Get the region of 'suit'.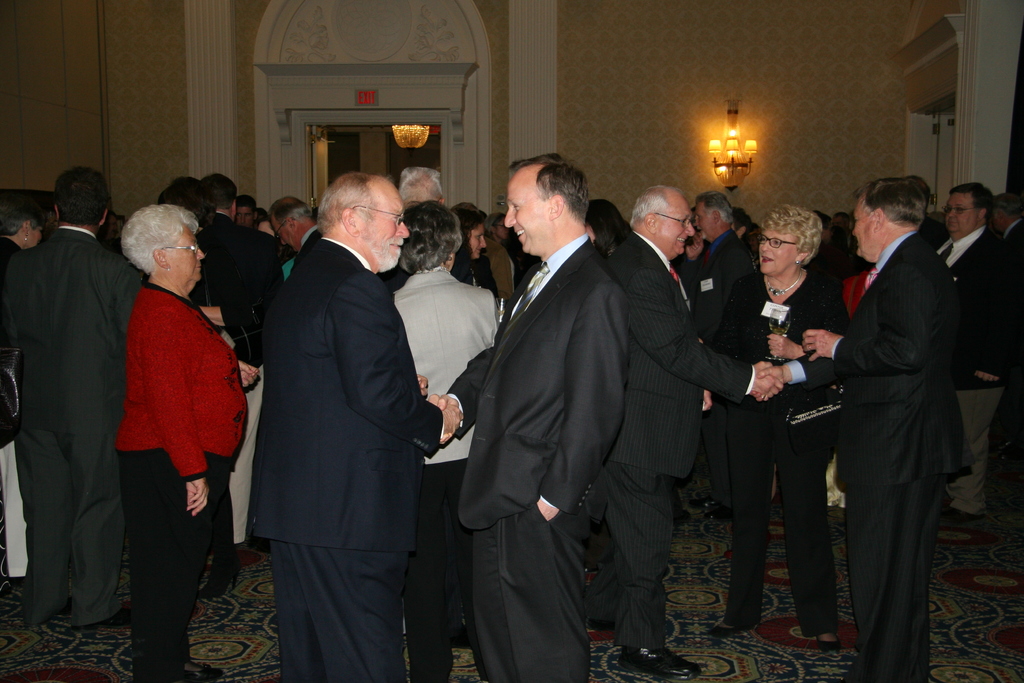
l=460, t=242, r=626, b=682.
